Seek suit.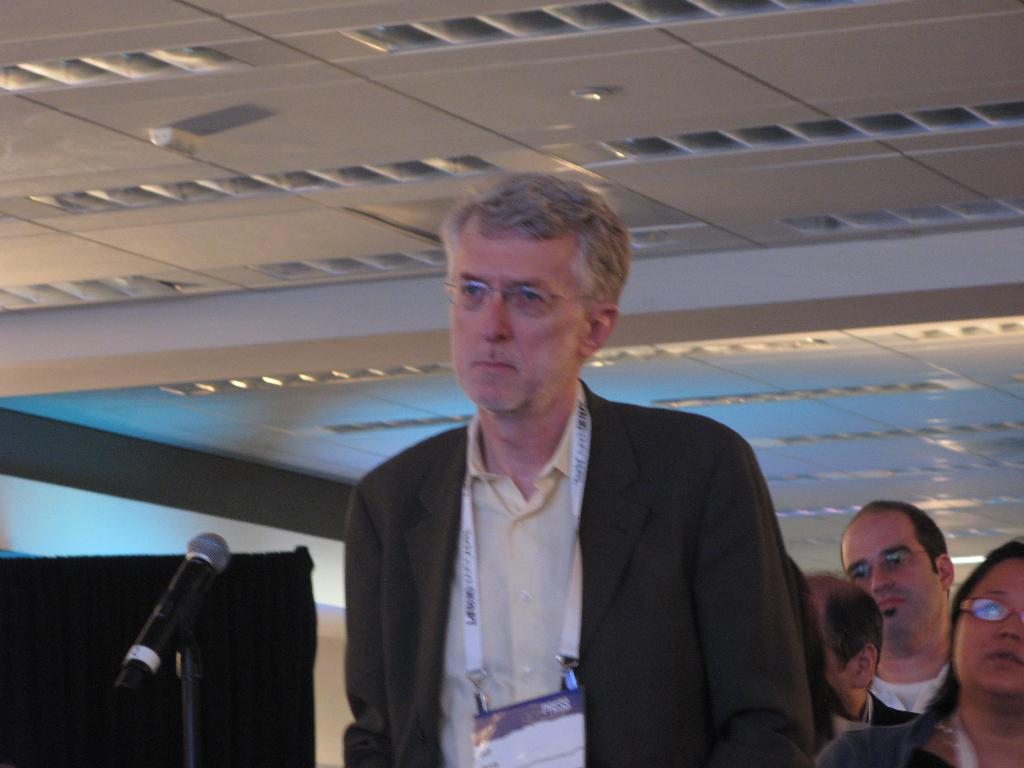
x1=813, y1=706, x2=960, y2=767.
